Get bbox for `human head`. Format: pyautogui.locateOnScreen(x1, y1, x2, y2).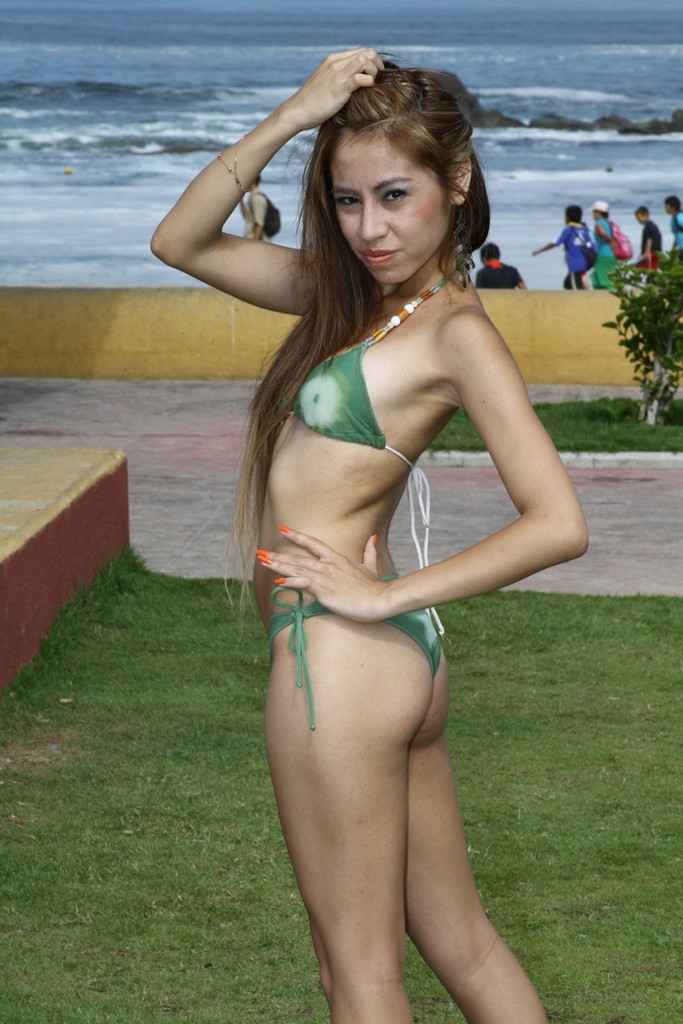
pyautogui.locateOnScreen(592, 201, 607, 218).
